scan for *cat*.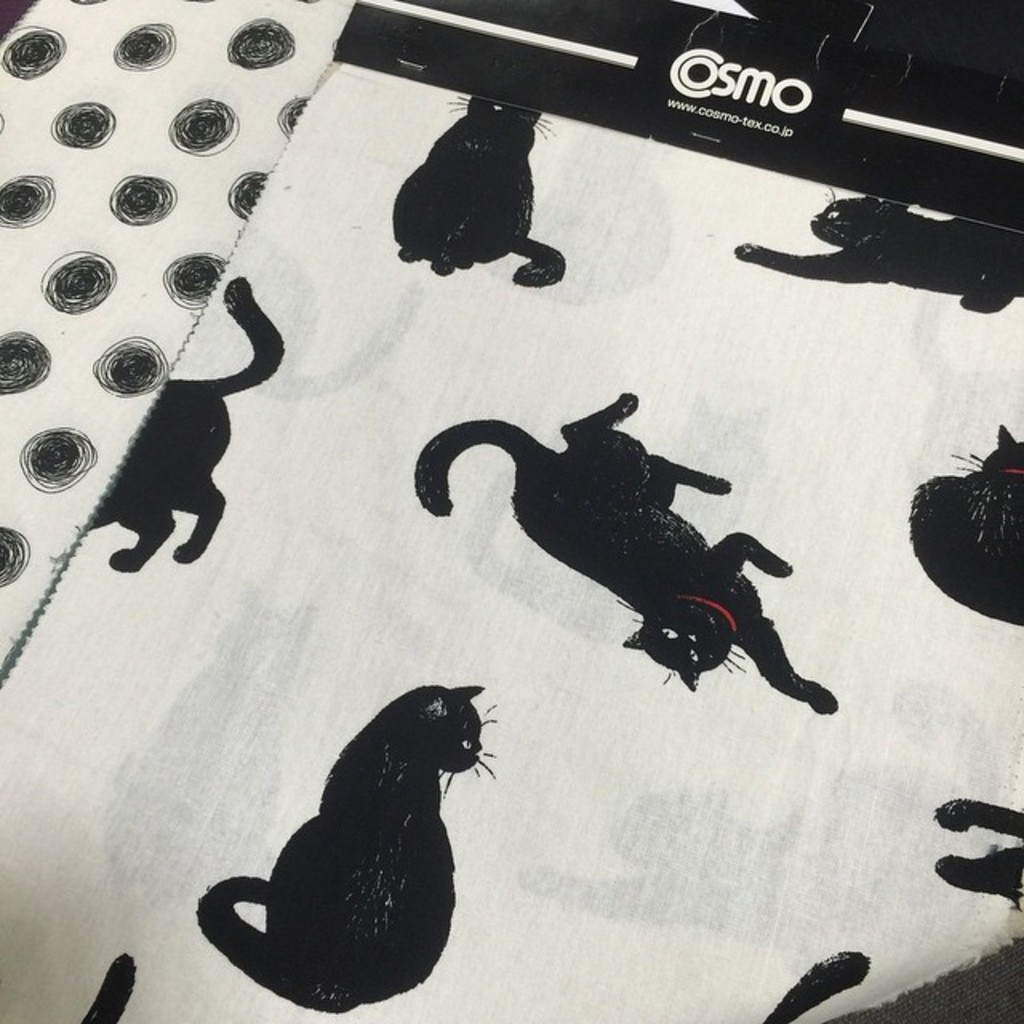
Scan result: bbox(416, 392, 846, 715).
